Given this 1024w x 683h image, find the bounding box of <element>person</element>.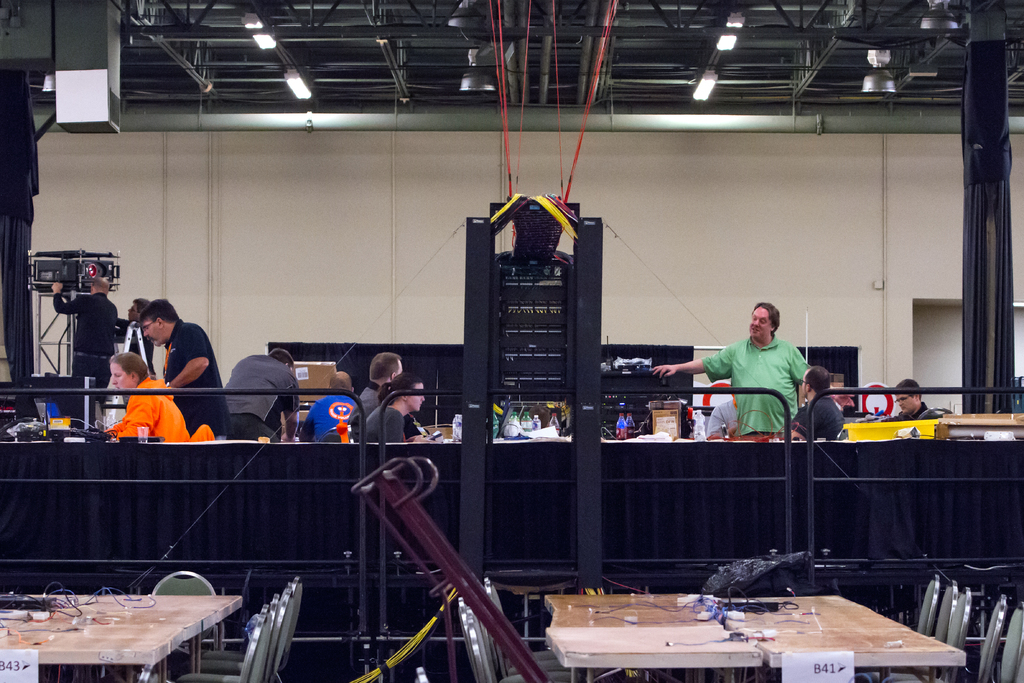
bbox=[360, 370, 436, 450].
